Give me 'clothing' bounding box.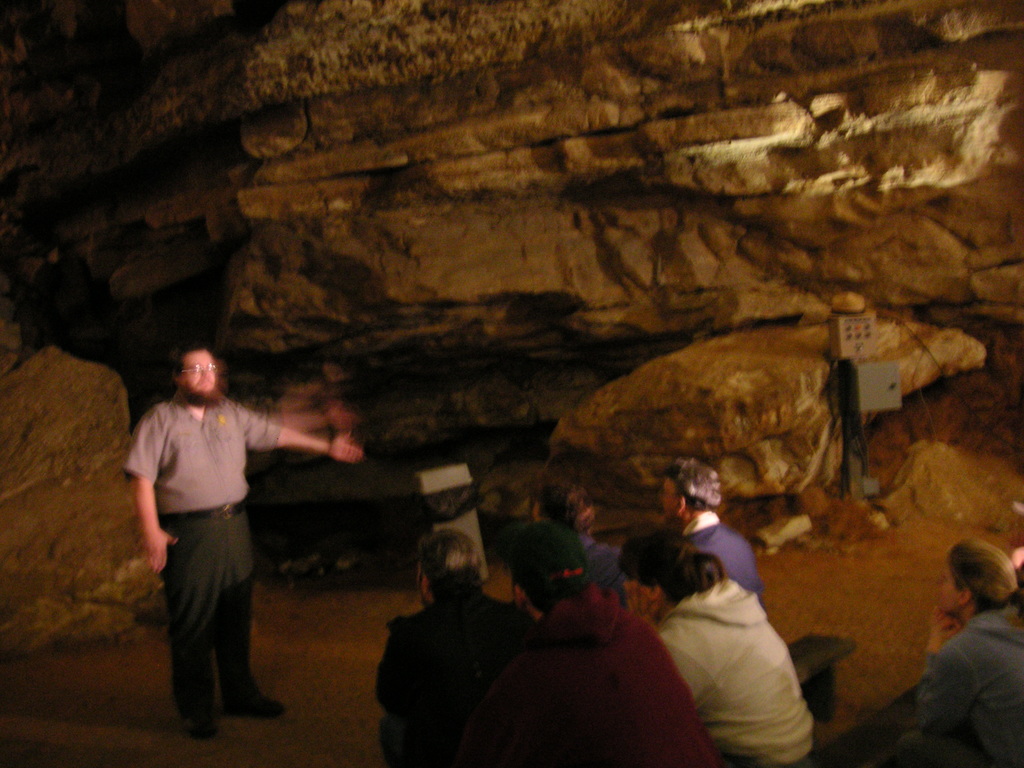
locate(122, 389, 287, 721).
